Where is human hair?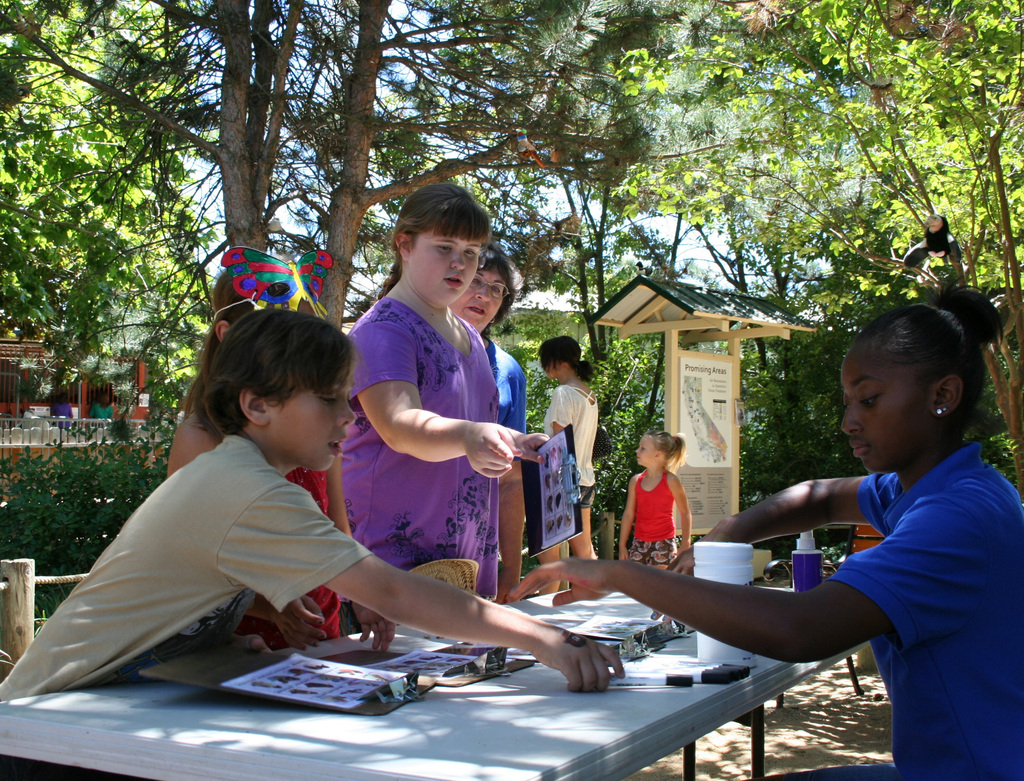
select_region(849, 284, 1005, 433).
